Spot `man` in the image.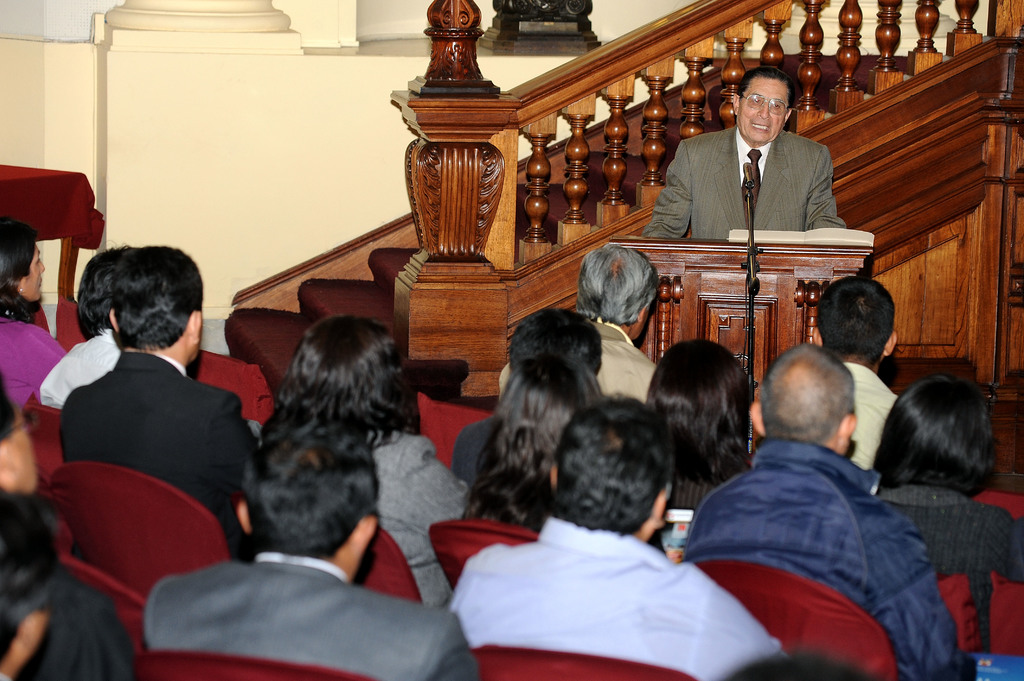
`man` found at [x1=682, y1=338, x2=961, y2=678].
